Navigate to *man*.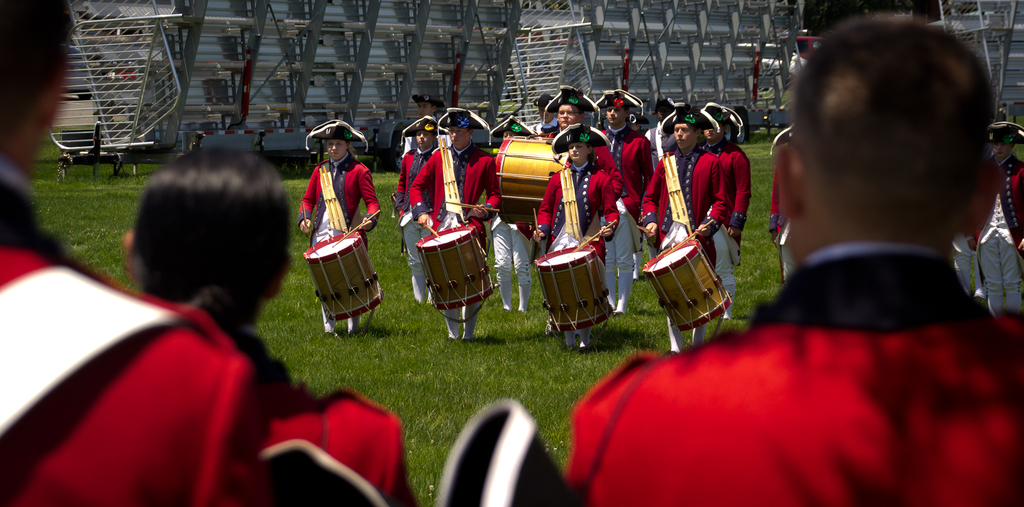
Navigation target: BBox(404, 93, 445, 131).
